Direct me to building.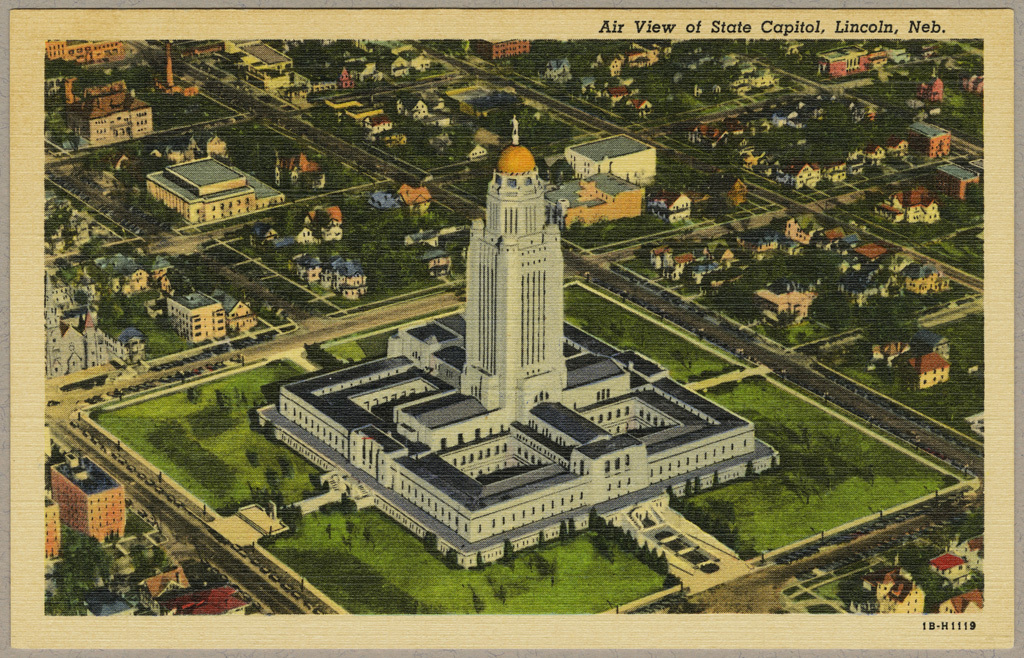
Direction: 44:35:136:68.
